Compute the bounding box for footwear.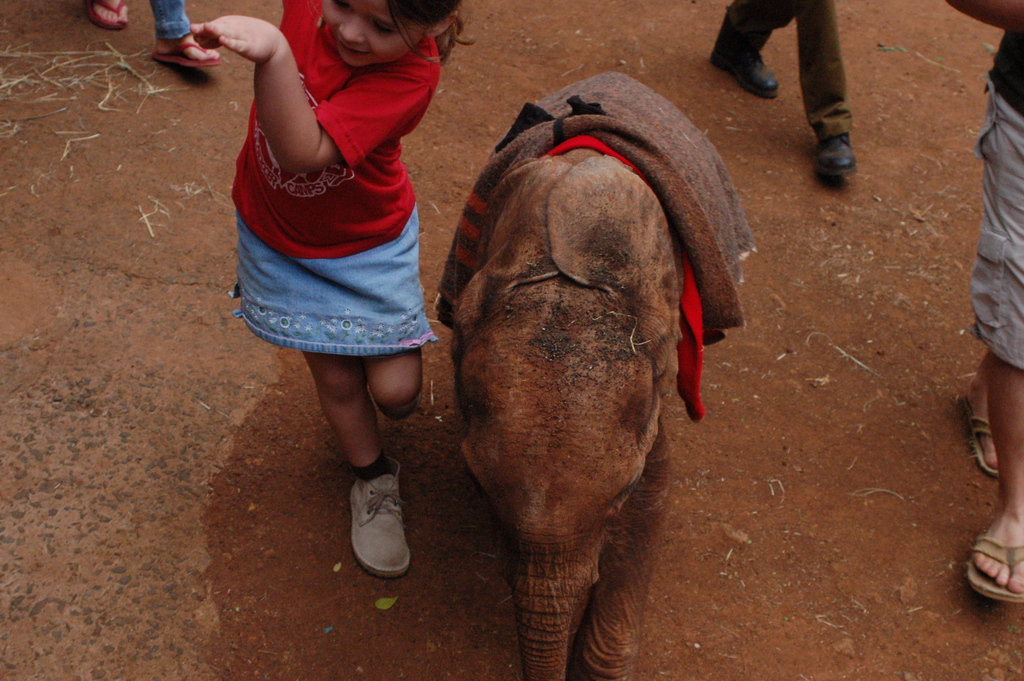
detection(348, 450, 412, 578).
